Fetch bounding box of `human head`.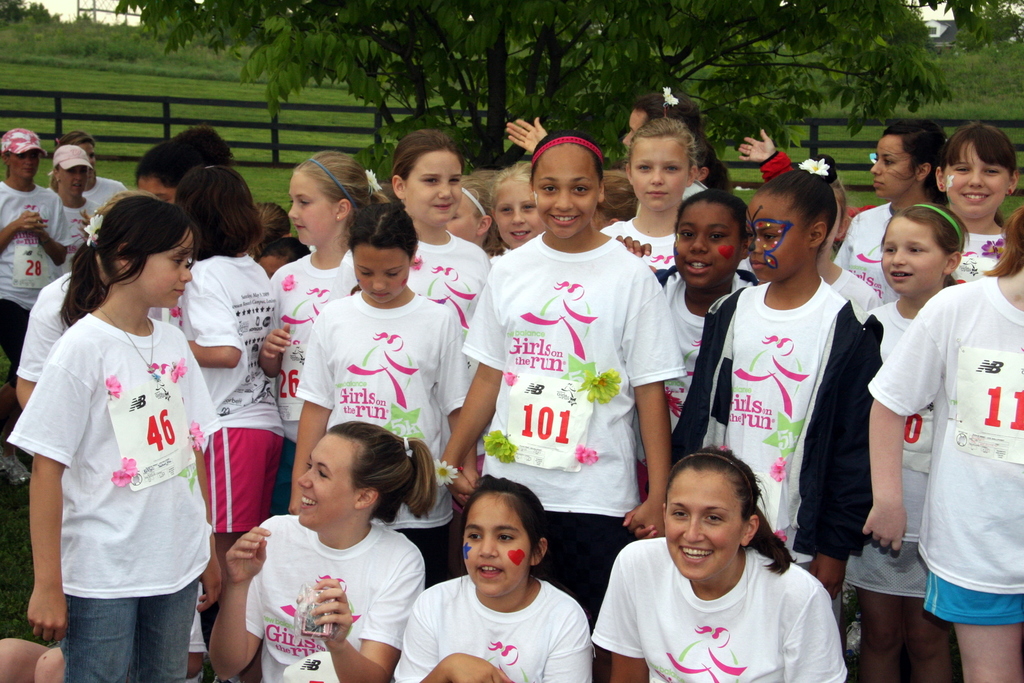
Bbox: left=526, top=133, right=606, bottom=242.
